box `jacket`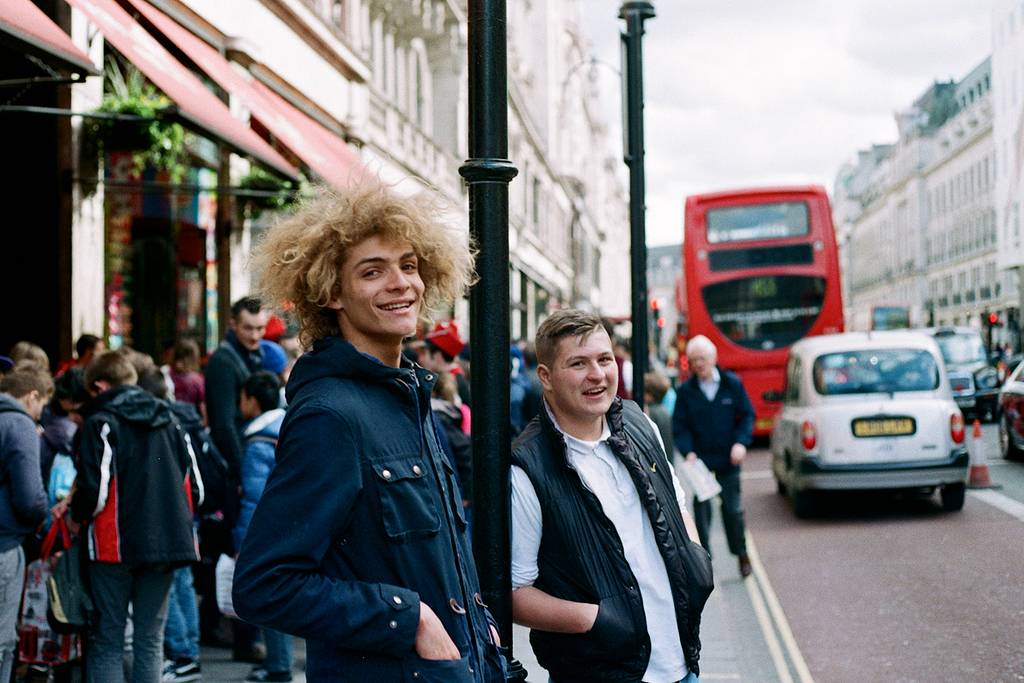
pyautogui.locateOnScreen(0, 392, 56, 556)
